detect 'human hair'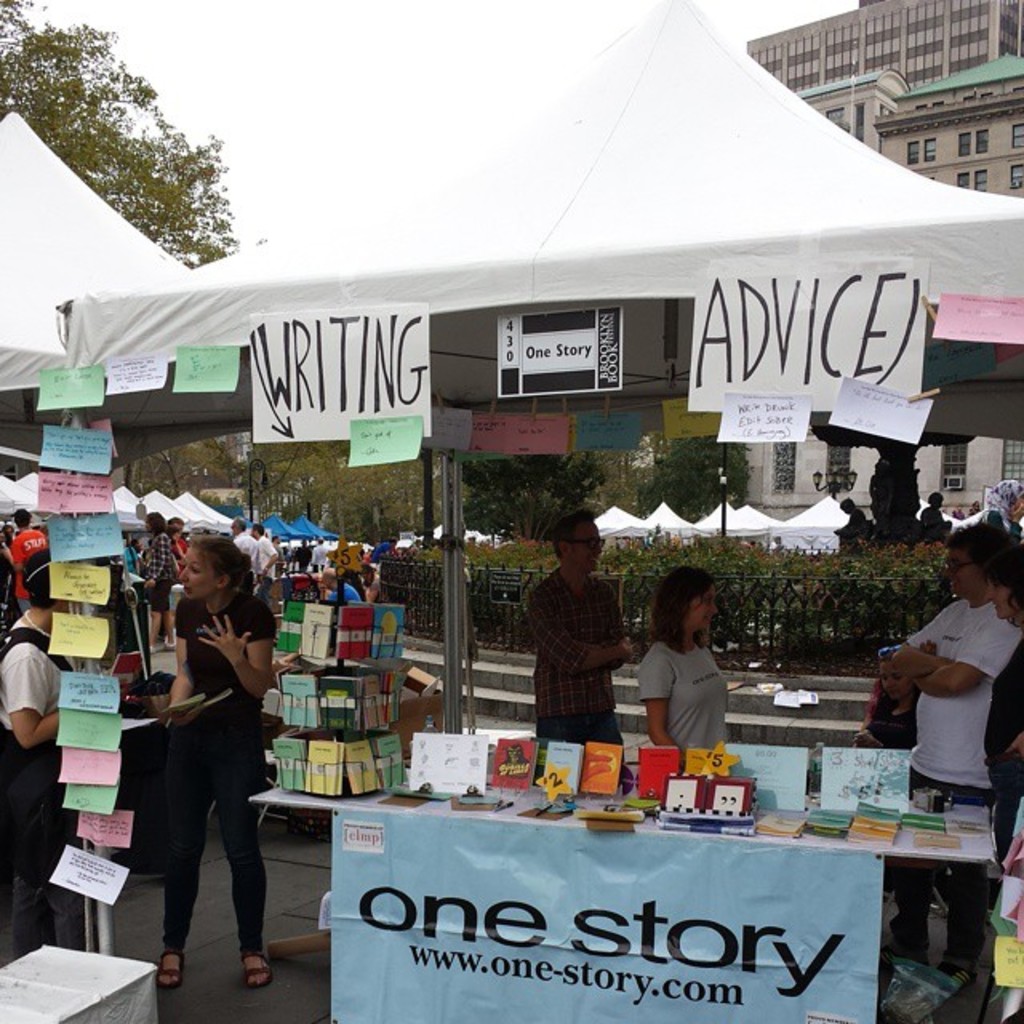
bbox(181, 539, 246, 584)
